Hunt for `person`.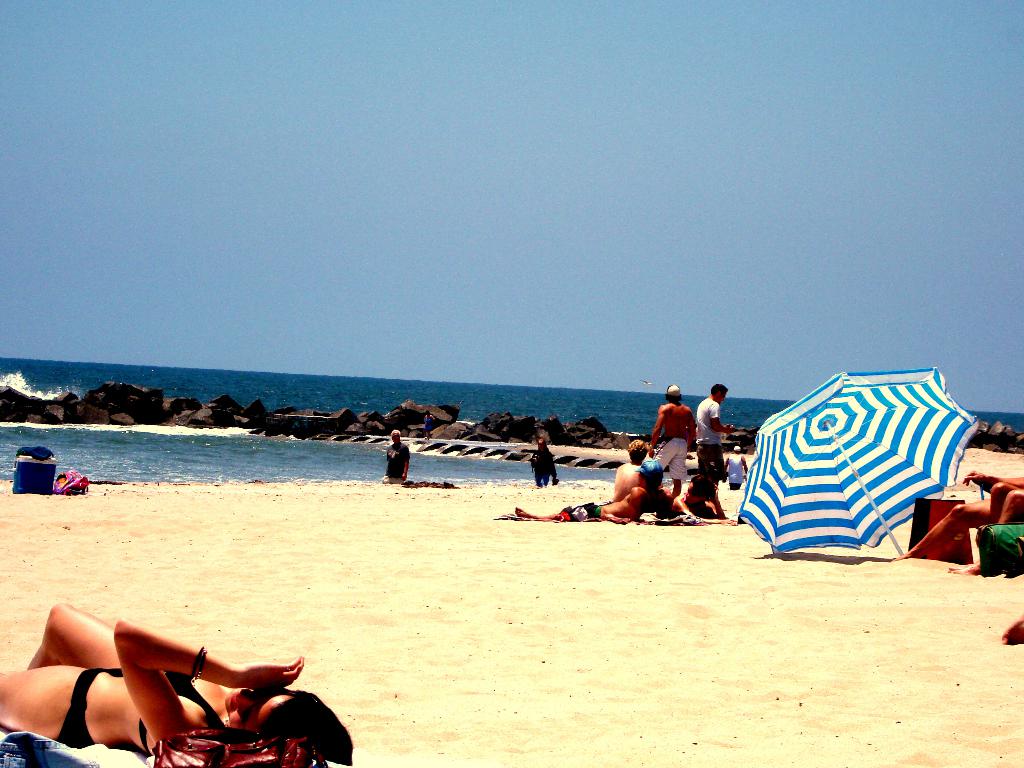
Hunted down at [x1=694, y1=384, x2=740, y2=488].
